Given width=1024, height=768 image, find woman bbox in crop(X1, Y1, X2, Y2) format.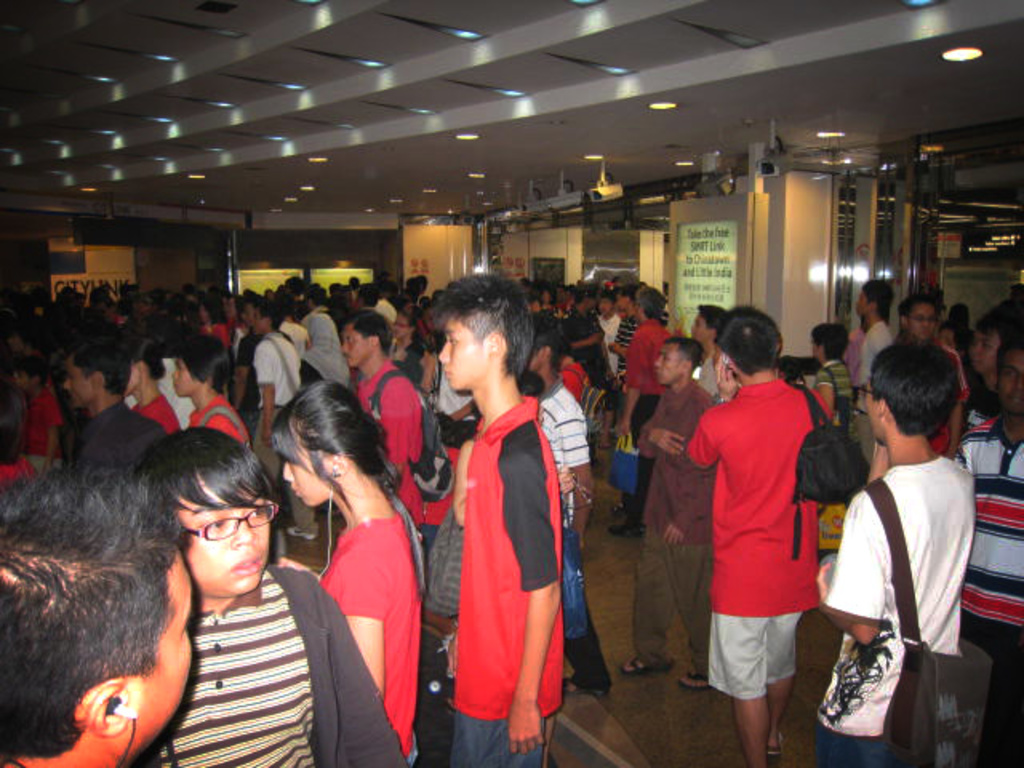
crop(122, 342, 189, 421).
